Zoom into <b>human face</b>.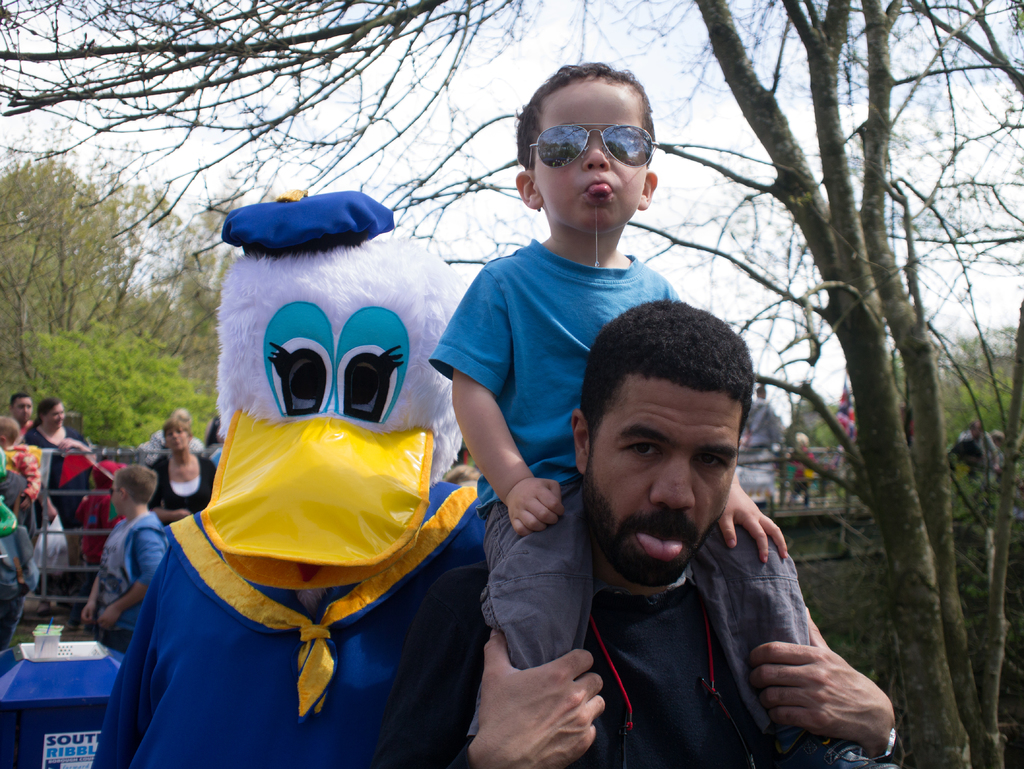
Zoom target: (x1=534, y1=81, x2=646, y2=231).
